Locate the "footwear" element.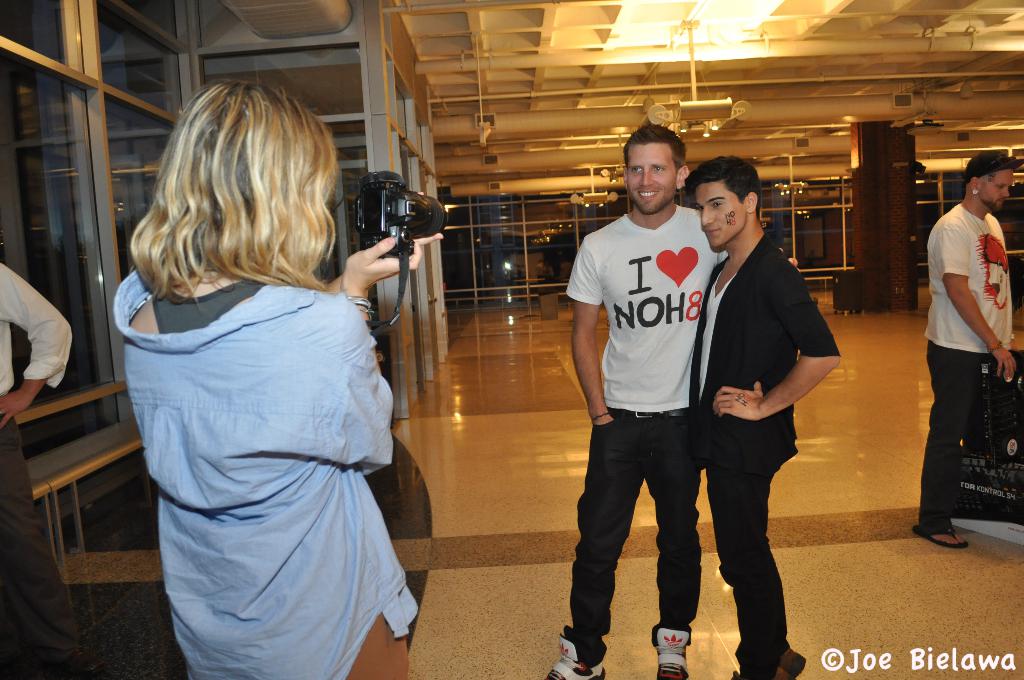
Element bbox: <region>772, 649, 806, 679</region>.
